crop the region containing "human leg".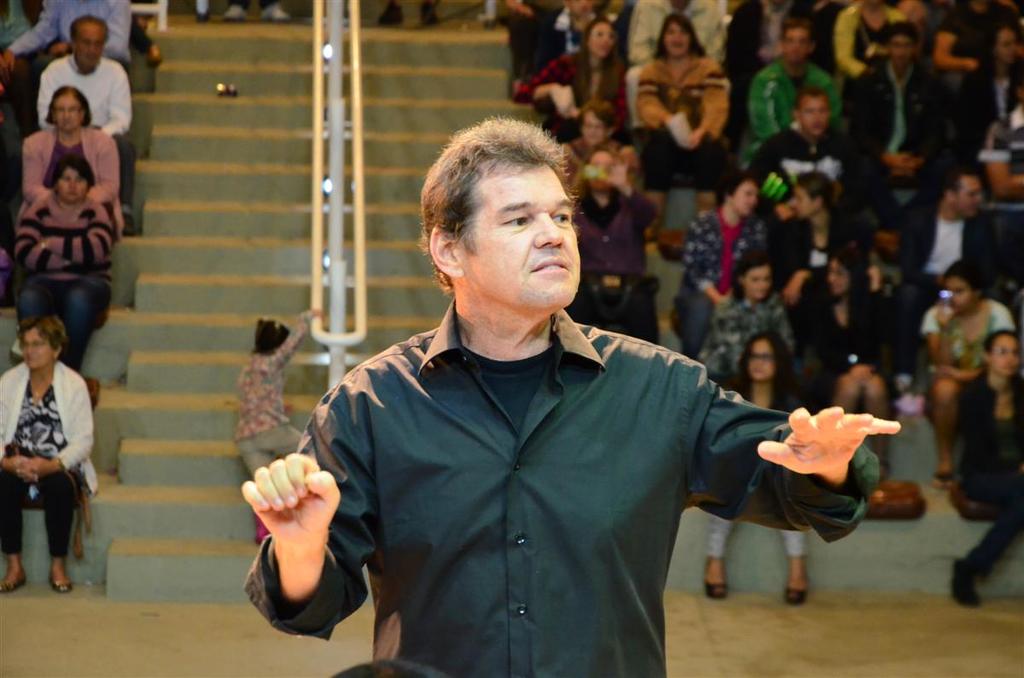
Crop region: 692, 131, 724, 216.
